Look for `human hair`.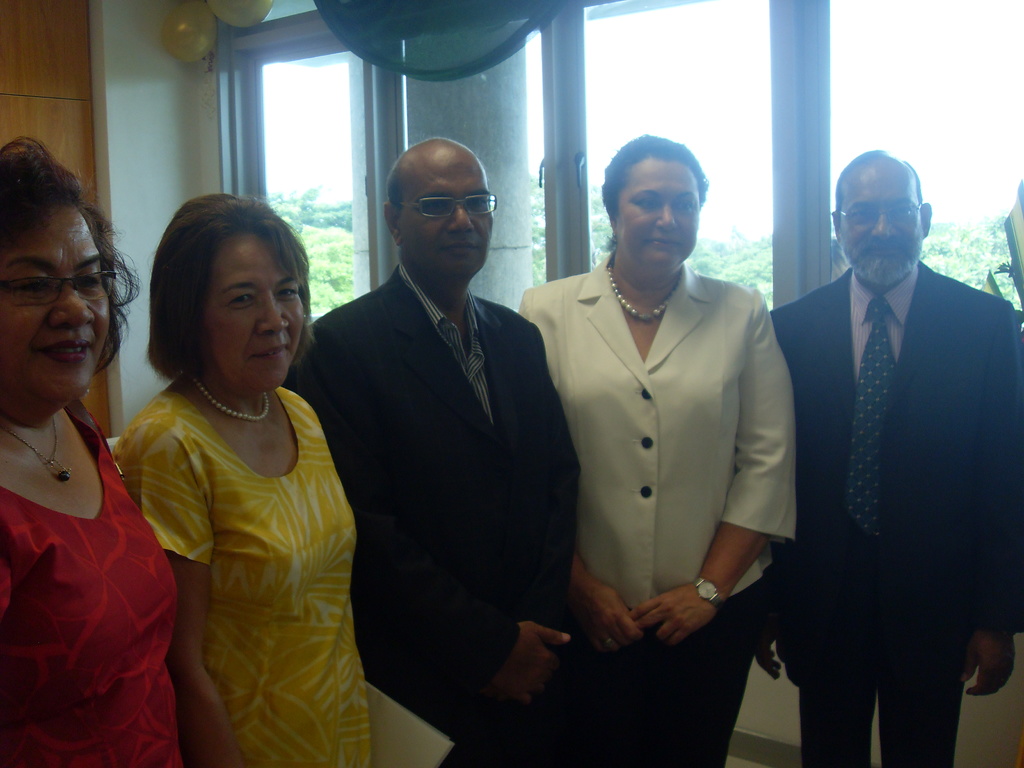
Found: {"left": 831, "top": 156, "right": 936, "bottom": 285}.
